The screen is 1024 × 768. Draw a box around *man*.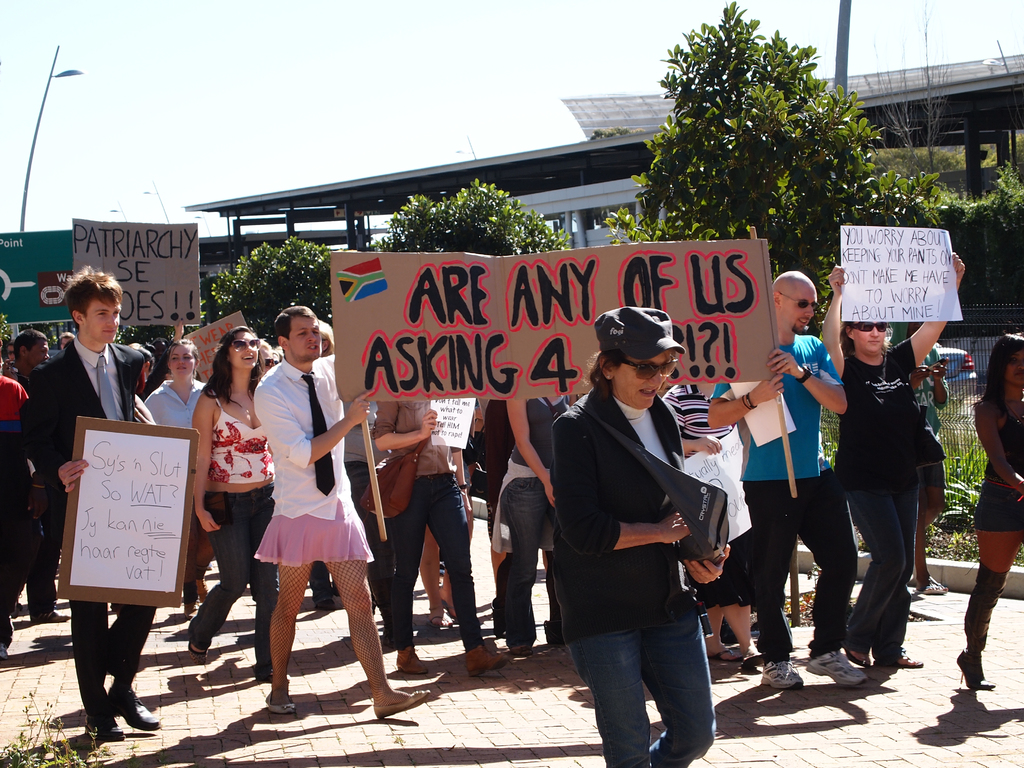
229, 296, 375, 726.
